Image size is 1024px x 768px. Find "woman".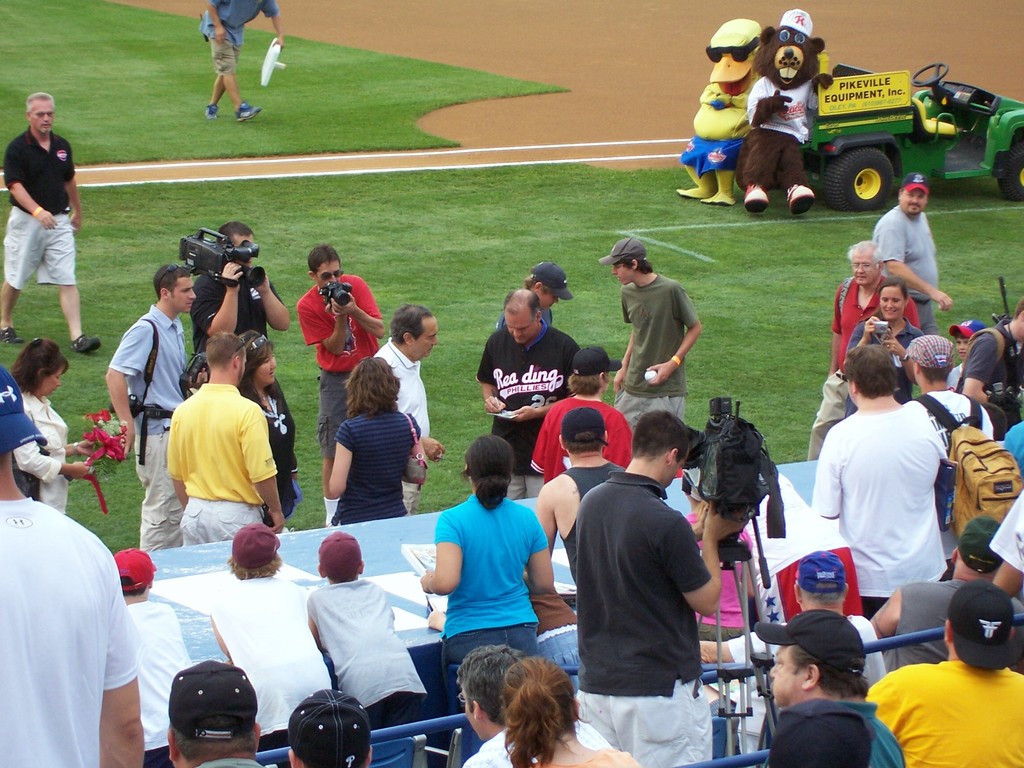
840:281:929:419.
